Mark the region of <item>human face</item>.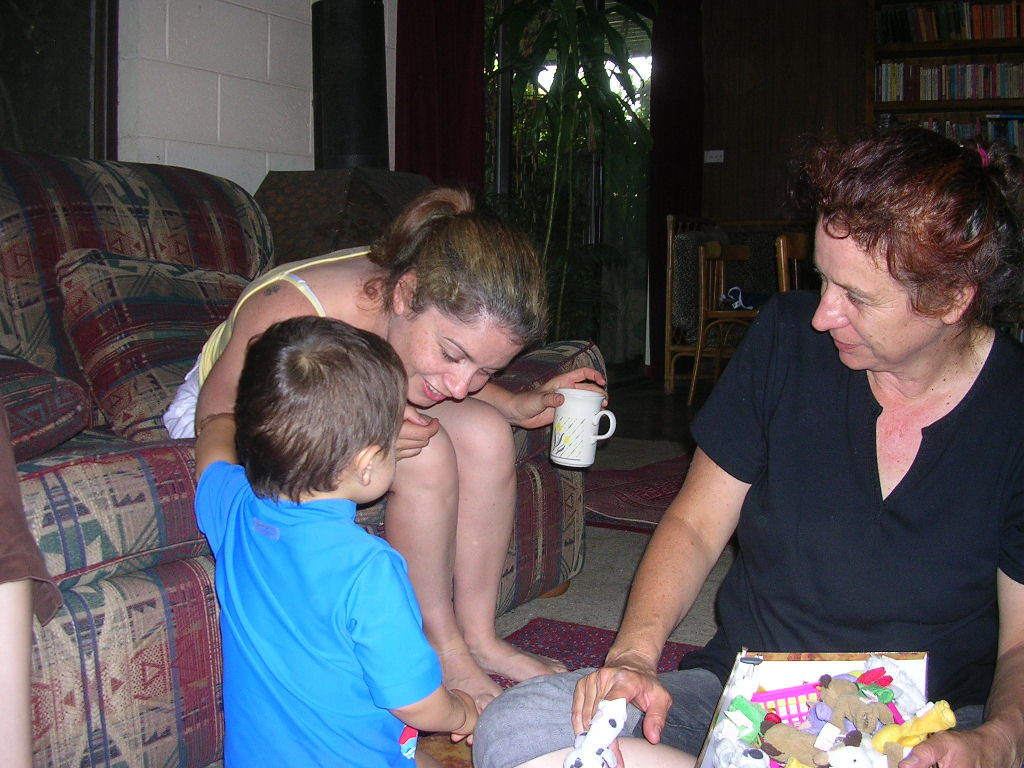
Region: Rect(811, 214, 950, 375).
